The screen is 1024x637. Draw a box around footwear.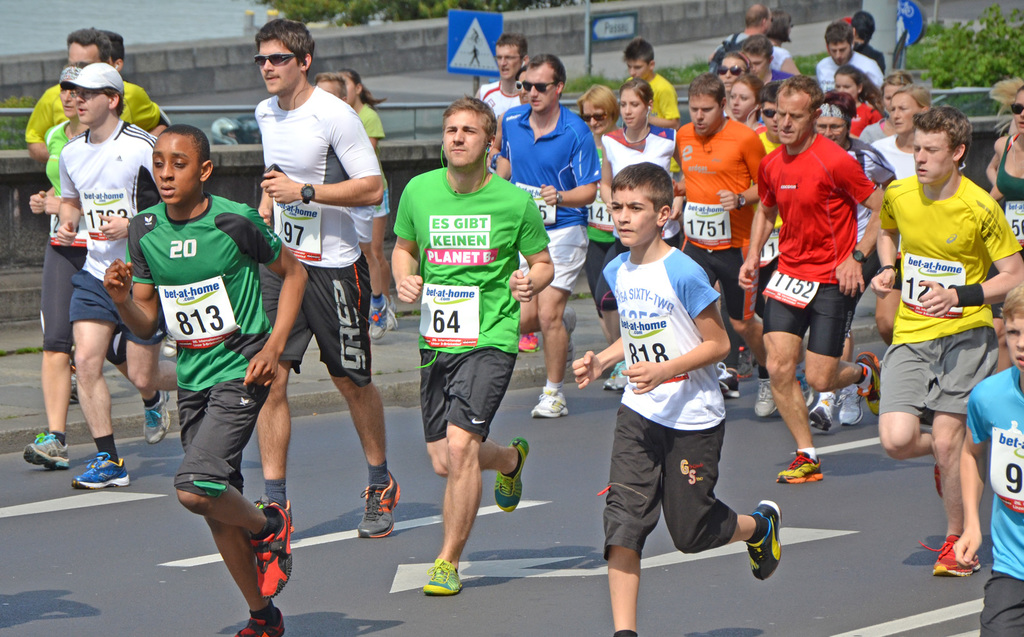
crop(855, 346, 886, 417).
